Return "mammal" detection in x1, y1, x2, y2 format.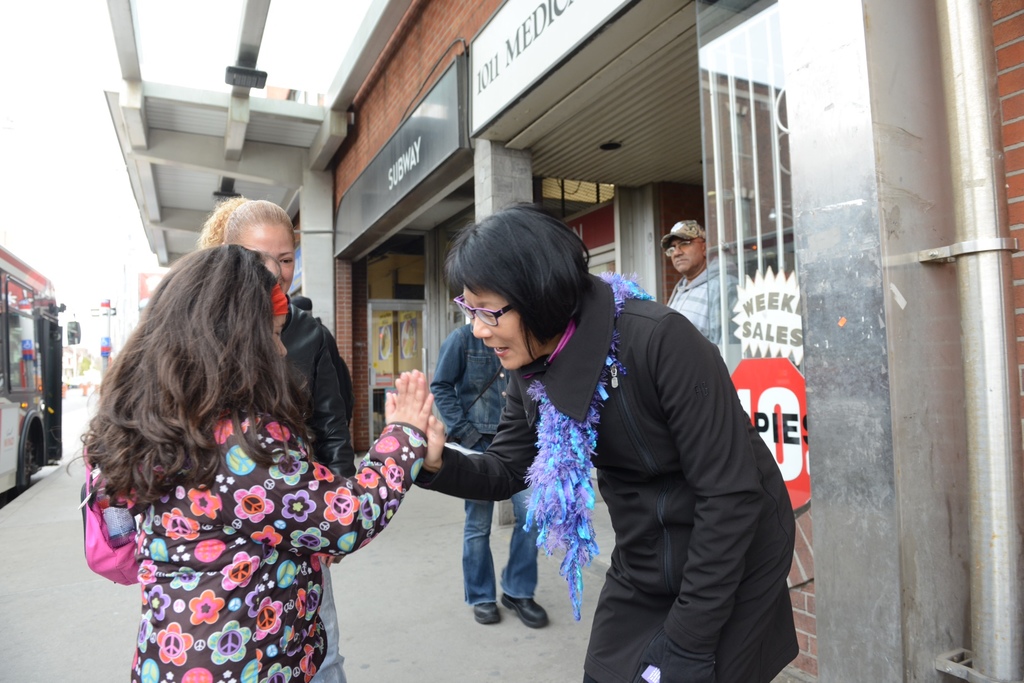
656, 220, 750, 353.
